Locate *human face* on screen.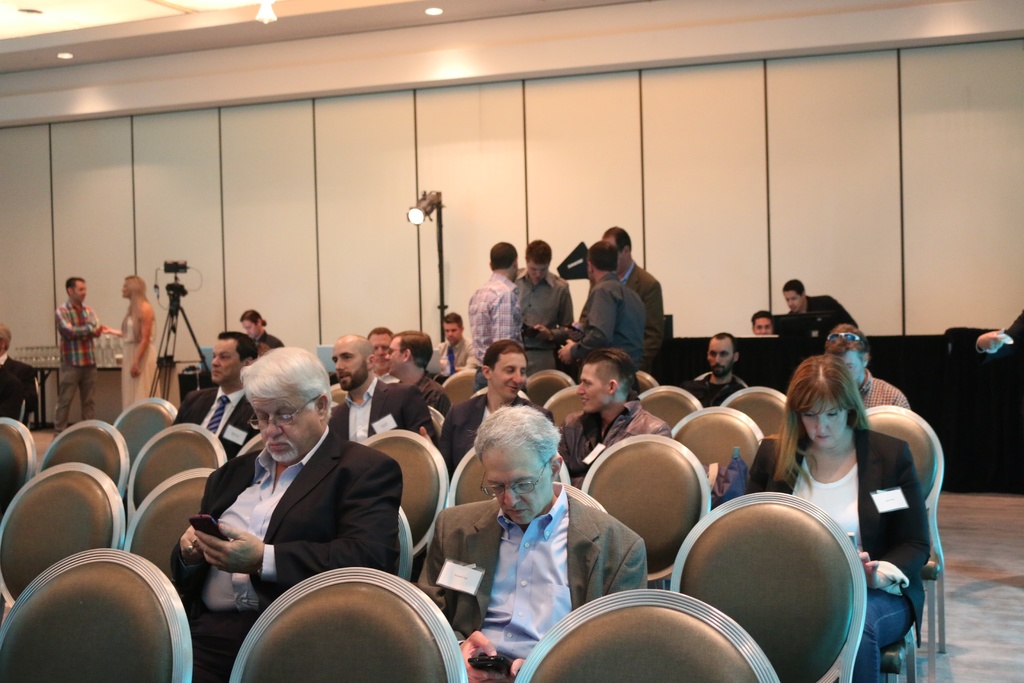
On screen at l=326, t=337, r=362, b=387.
